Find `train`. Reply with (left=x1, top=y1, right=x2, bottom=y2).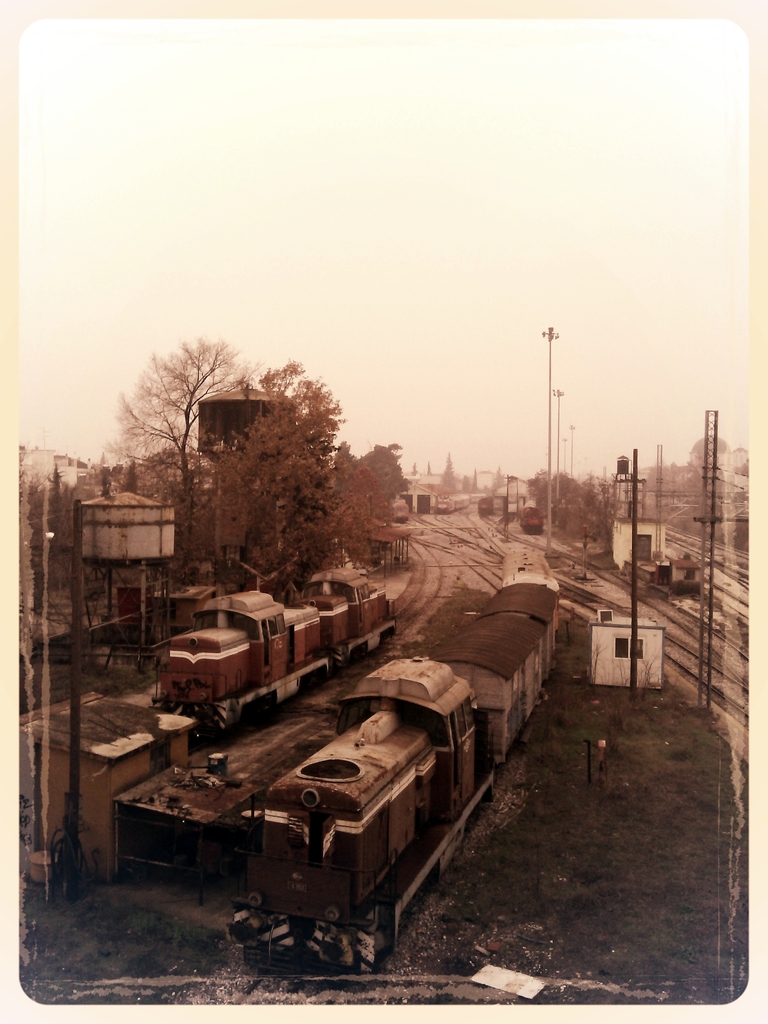
(left=220, top=540, right=554, bottom=979).
